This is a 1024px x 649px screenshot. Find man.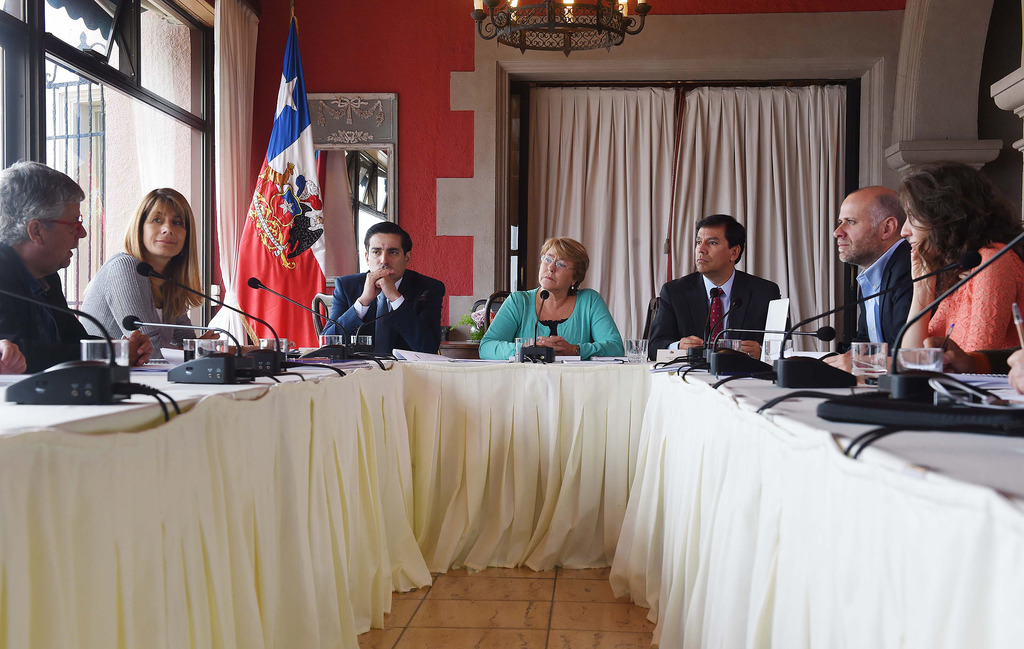
Bounding box: BBox(823, 188, 932, 363).
